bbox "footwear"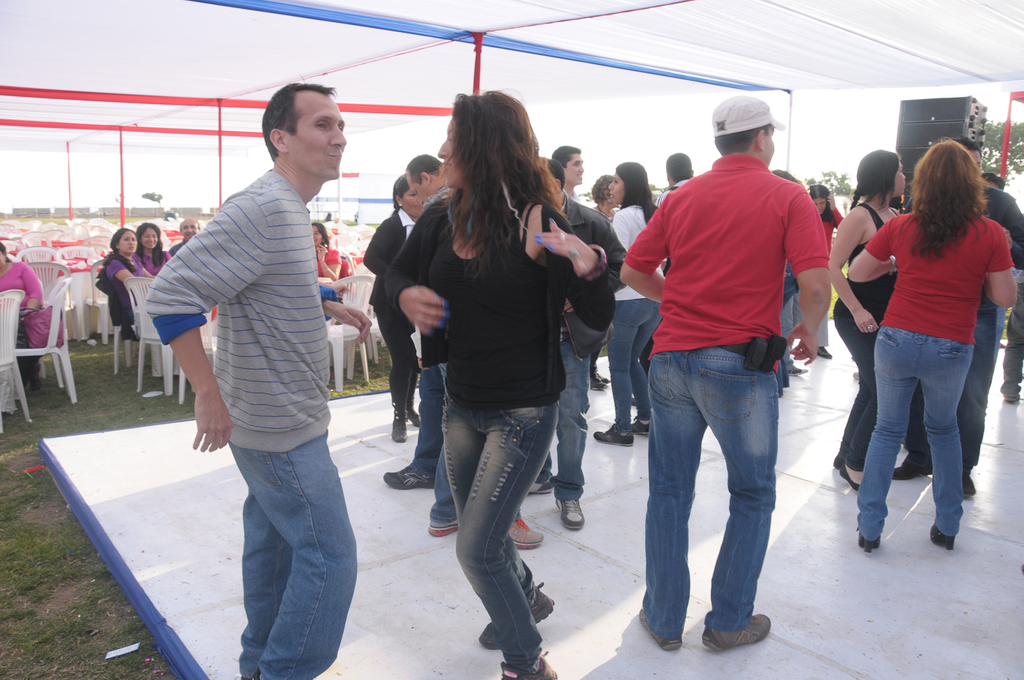
[525, 481, 562, 494]
